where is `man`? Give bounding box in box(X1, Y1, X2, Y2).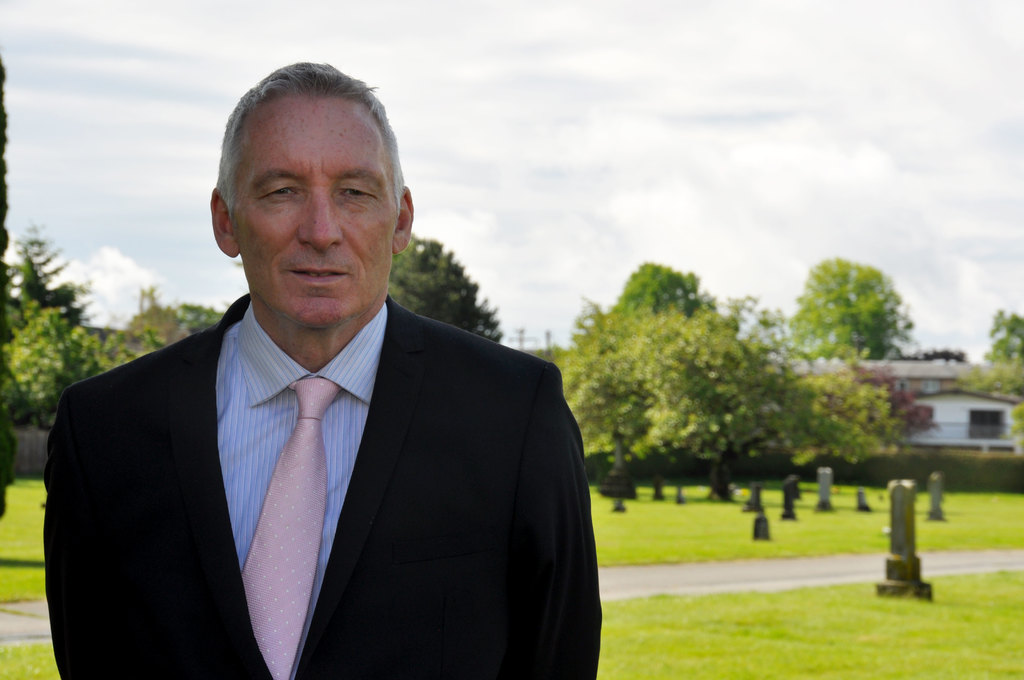
box(50, 104, 609, 672).
